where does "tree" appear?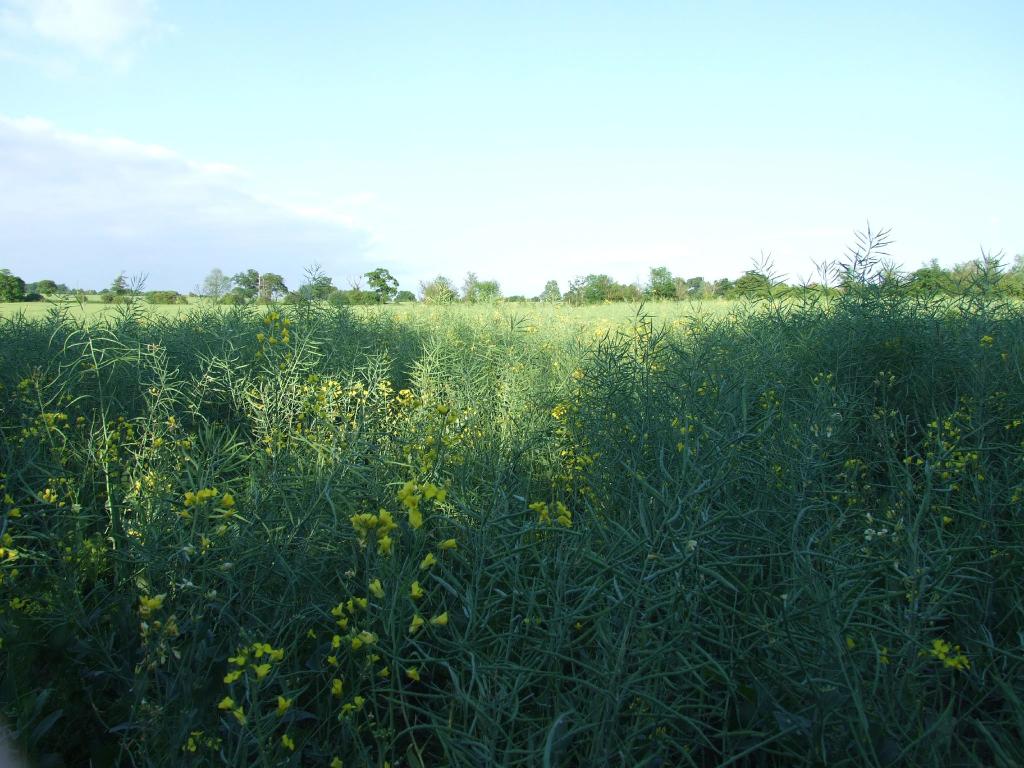
Appears at 361:262:405:307.
